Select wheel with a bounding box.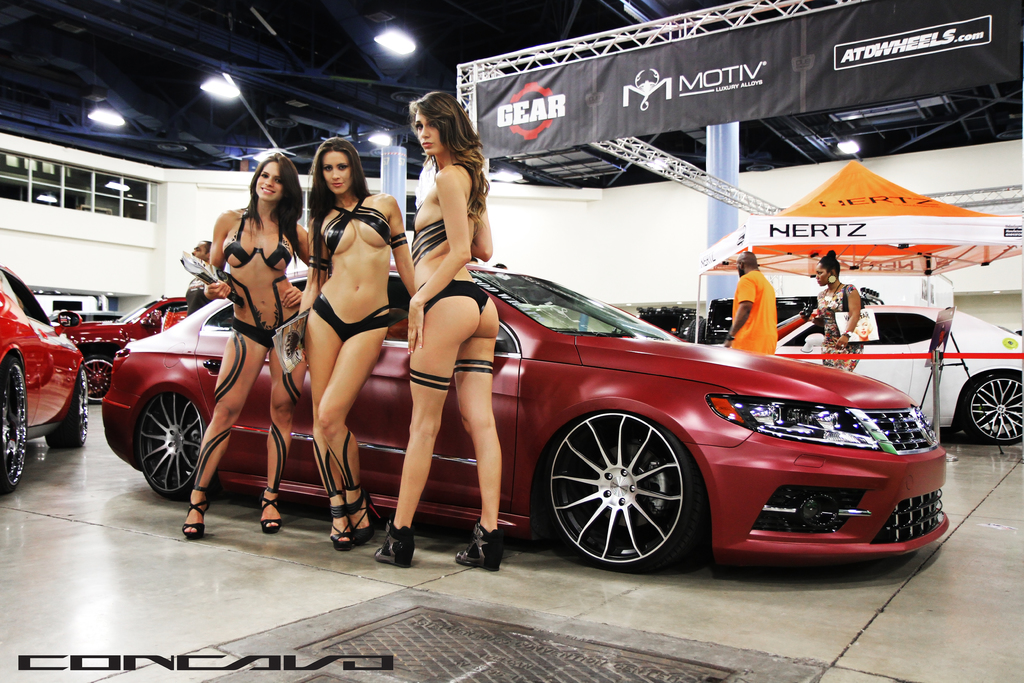
detection(81, 354, 115, 404).
